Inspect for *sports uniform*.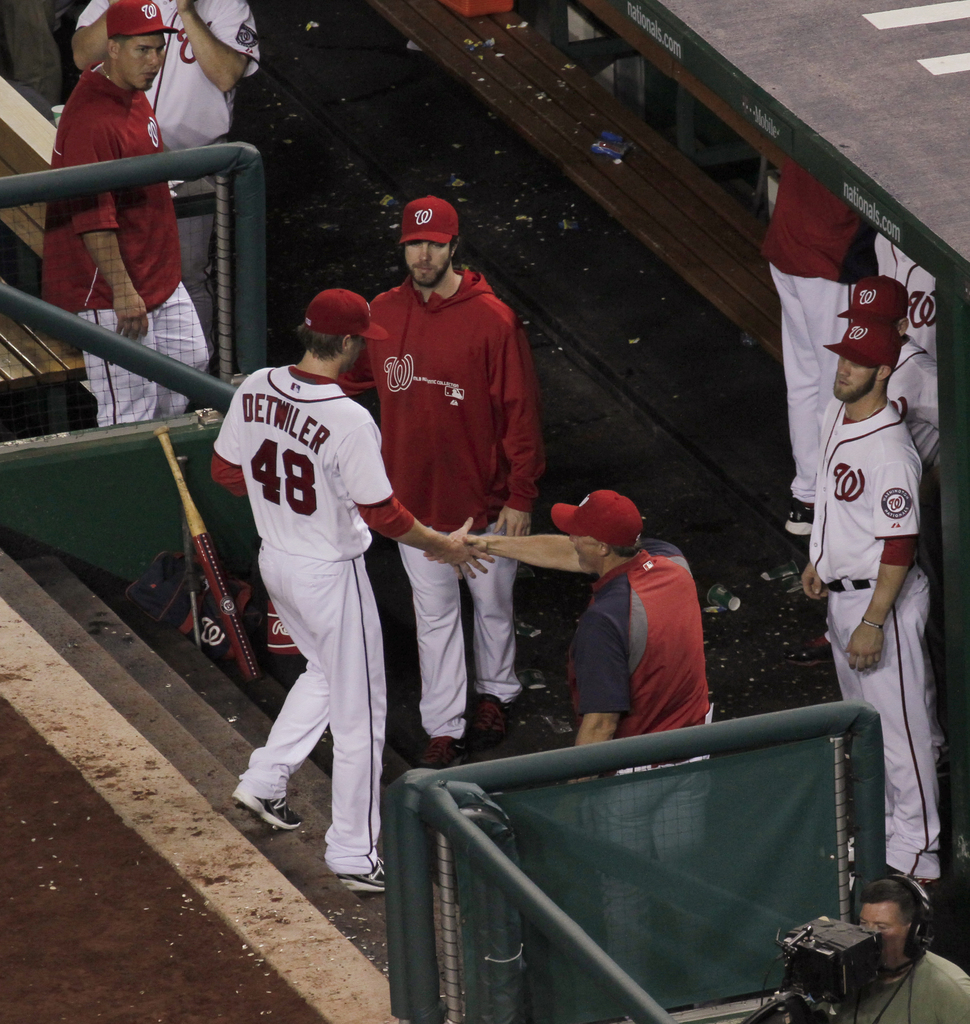
Inspection: locate(845, 280, 944, 560).
